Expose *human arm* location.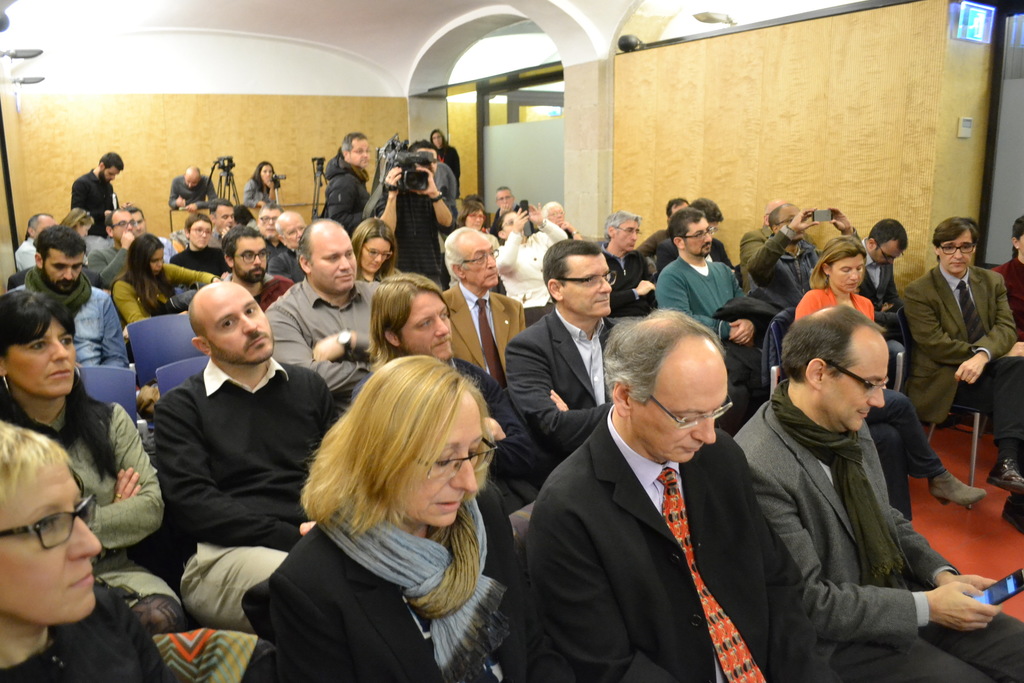
Exposed at locate(545, 387, 584, 412).
